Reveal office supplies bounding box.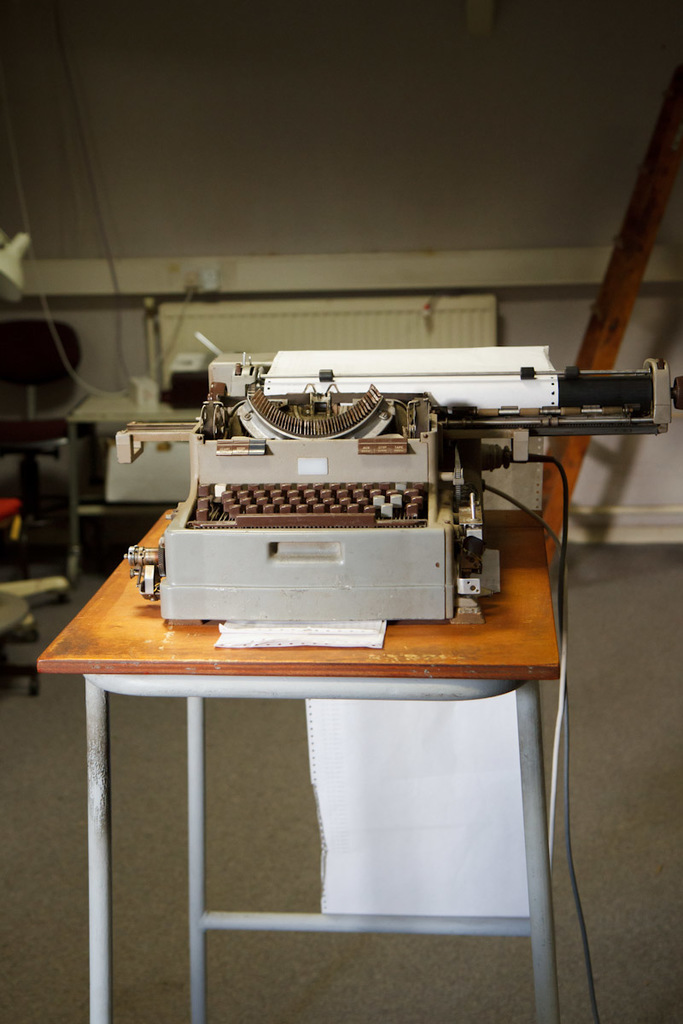
Revealed: 213/625/389/649.
